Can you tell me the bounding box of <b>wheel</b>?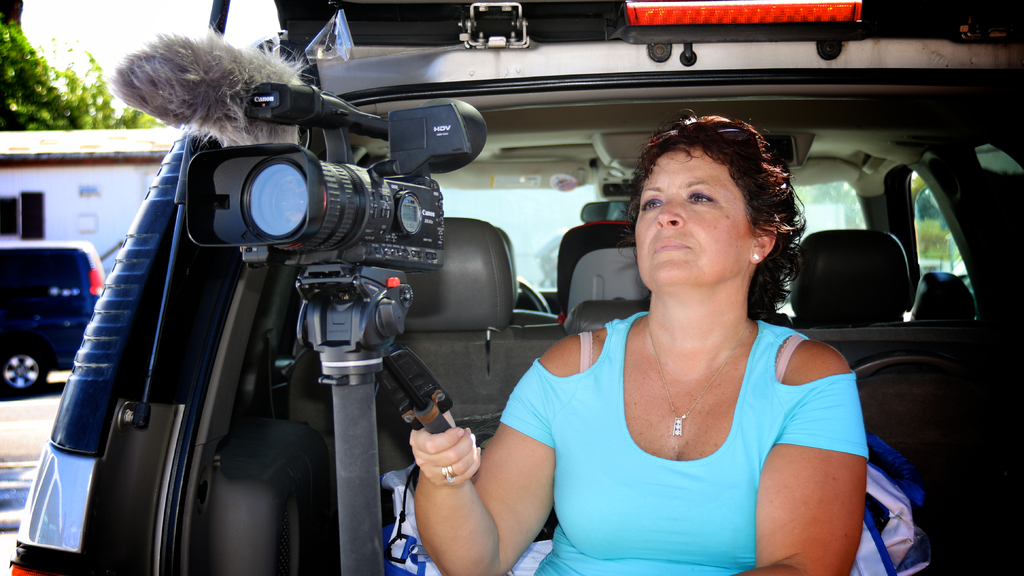
{"left": 0, "top": 349, "right": 44, "bottom": 395}.
